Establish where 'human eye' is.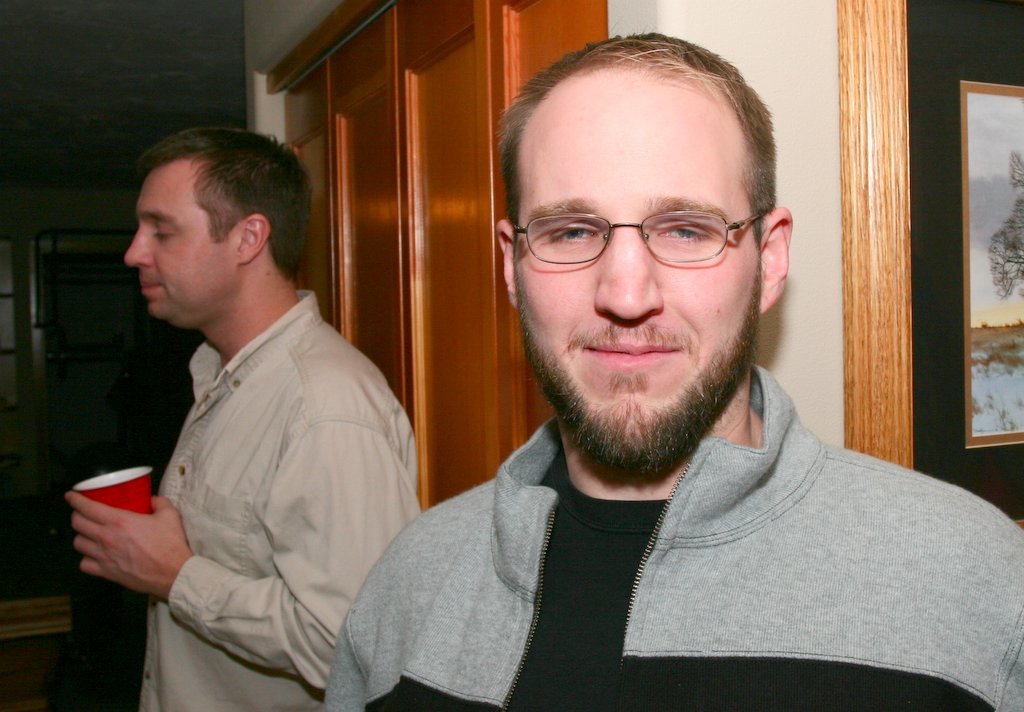
Established at detection(658, 214, 707, 248).
